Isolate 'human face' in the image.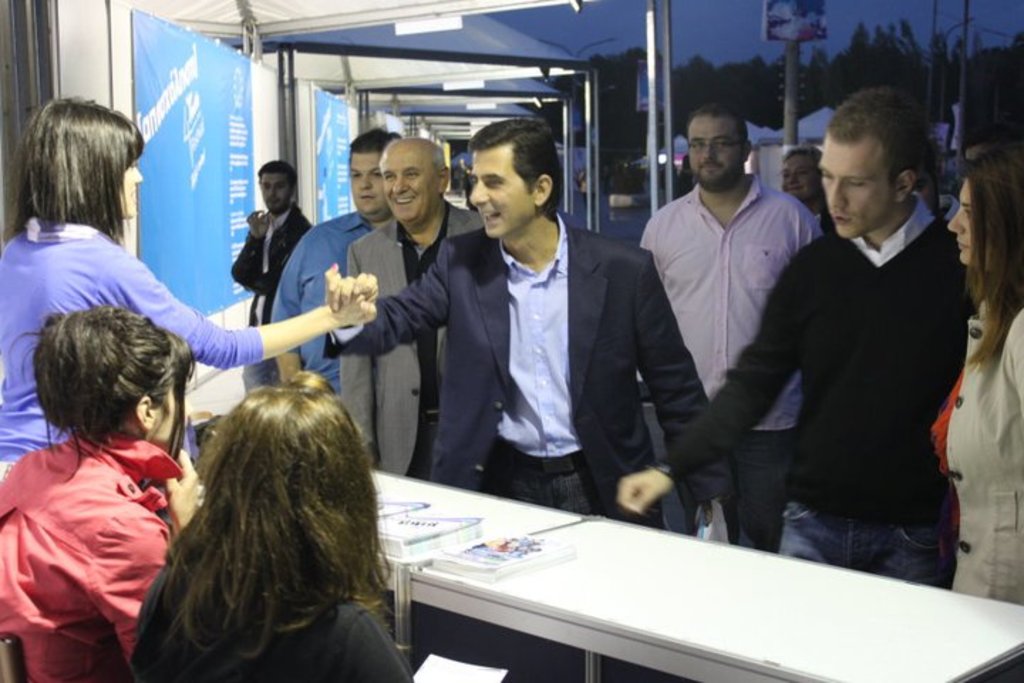
Isolated region: locate(683, 111, 744, 188).
